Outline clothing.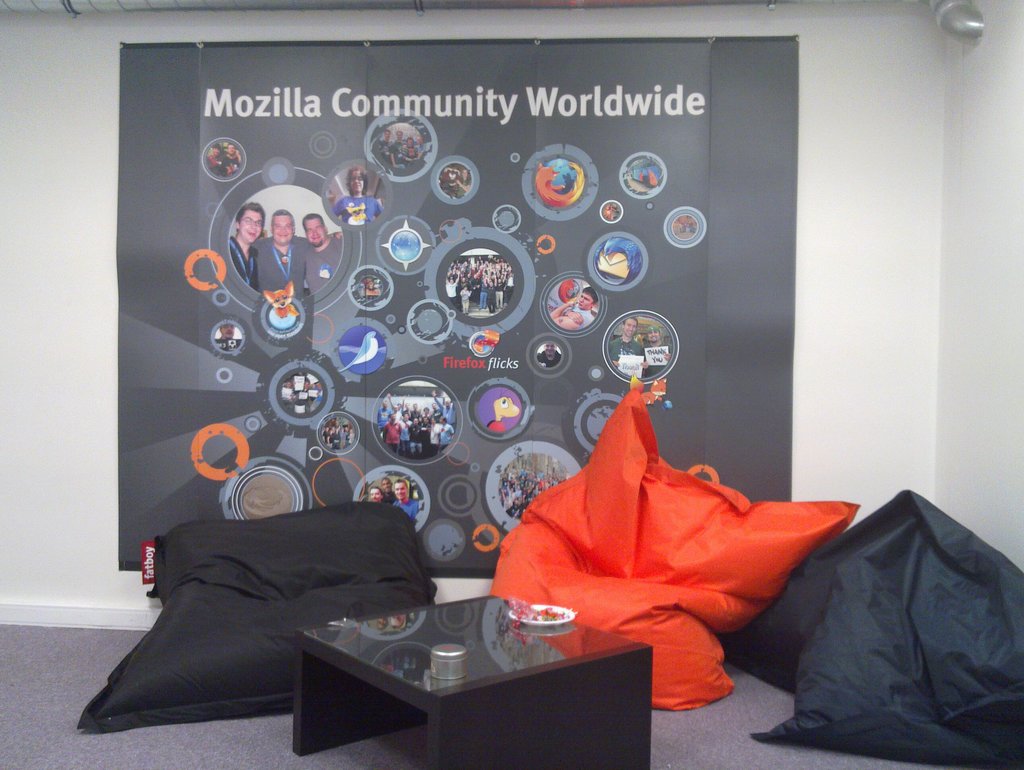
Outline: rect(646, 341, 670, 372).
